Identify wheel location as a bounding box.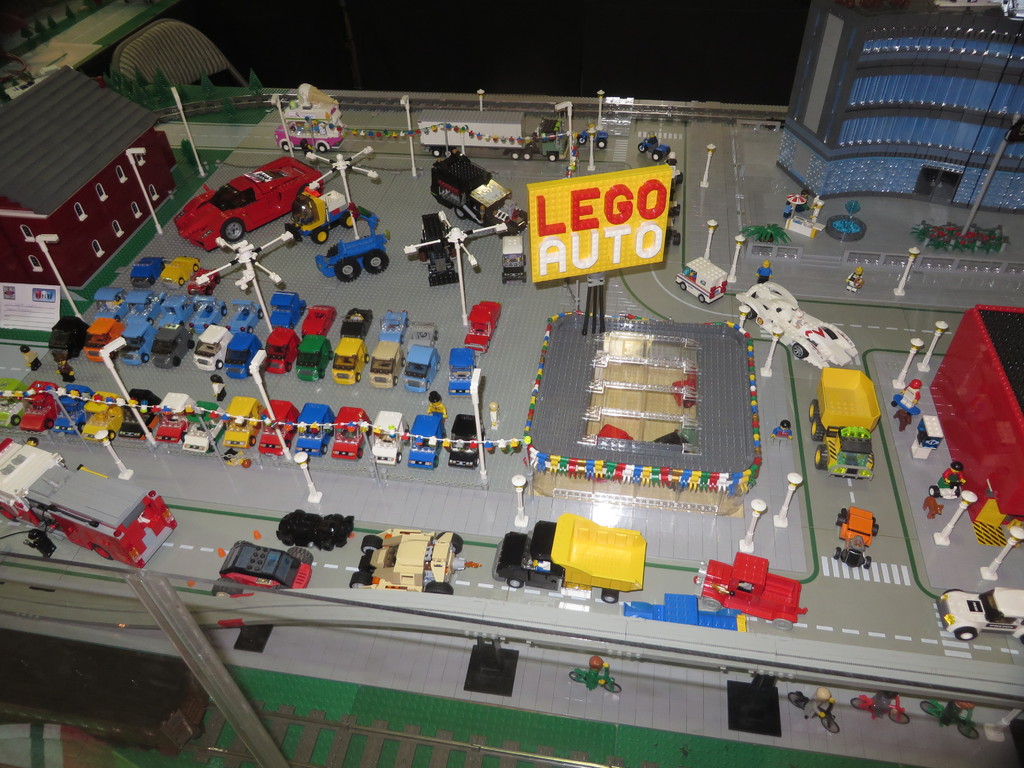
locate(258, 309, 264, 319).
